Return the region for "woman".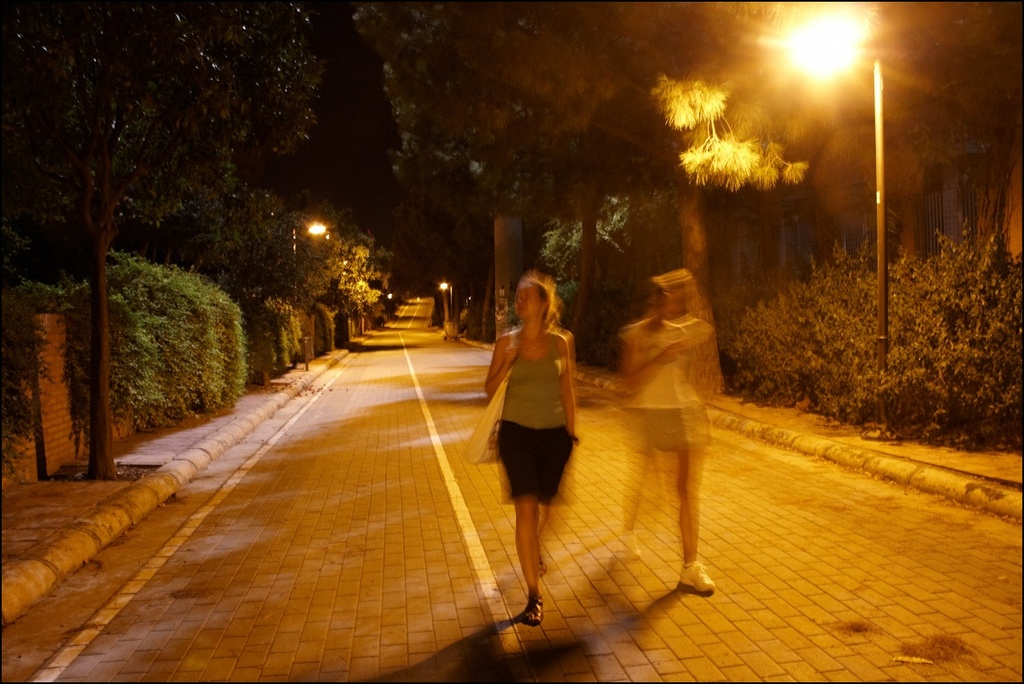
(477,285,584,616).
